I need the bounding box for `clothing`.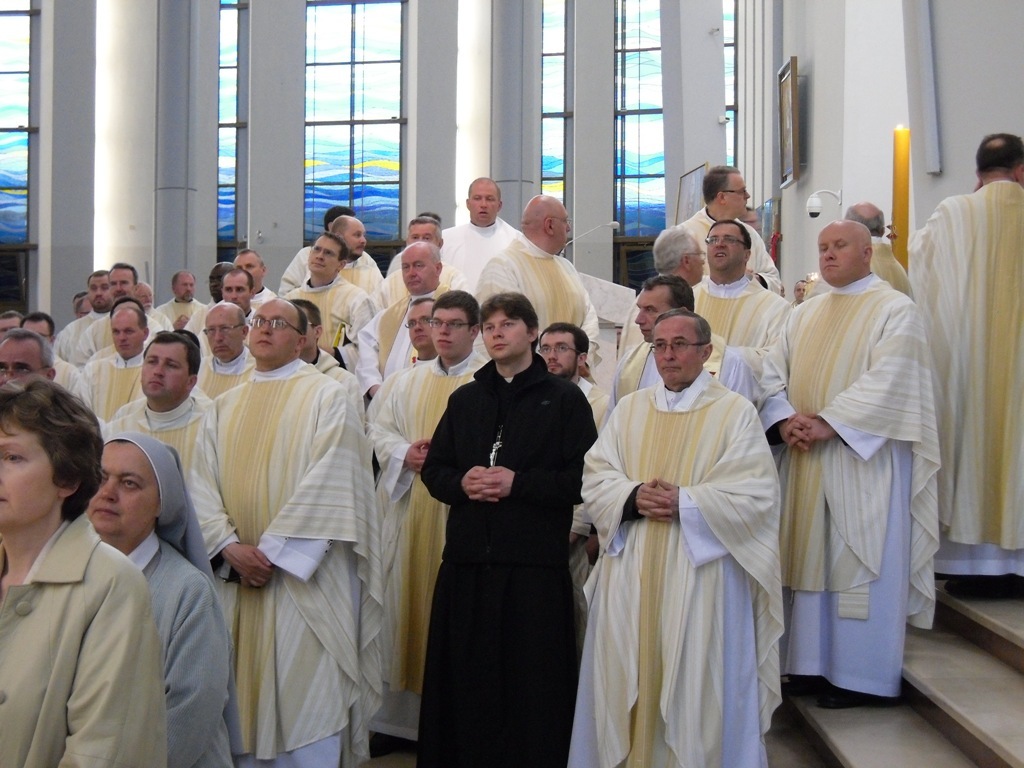
Here it is: [left=581, top=331, right=797, bottom=759].
